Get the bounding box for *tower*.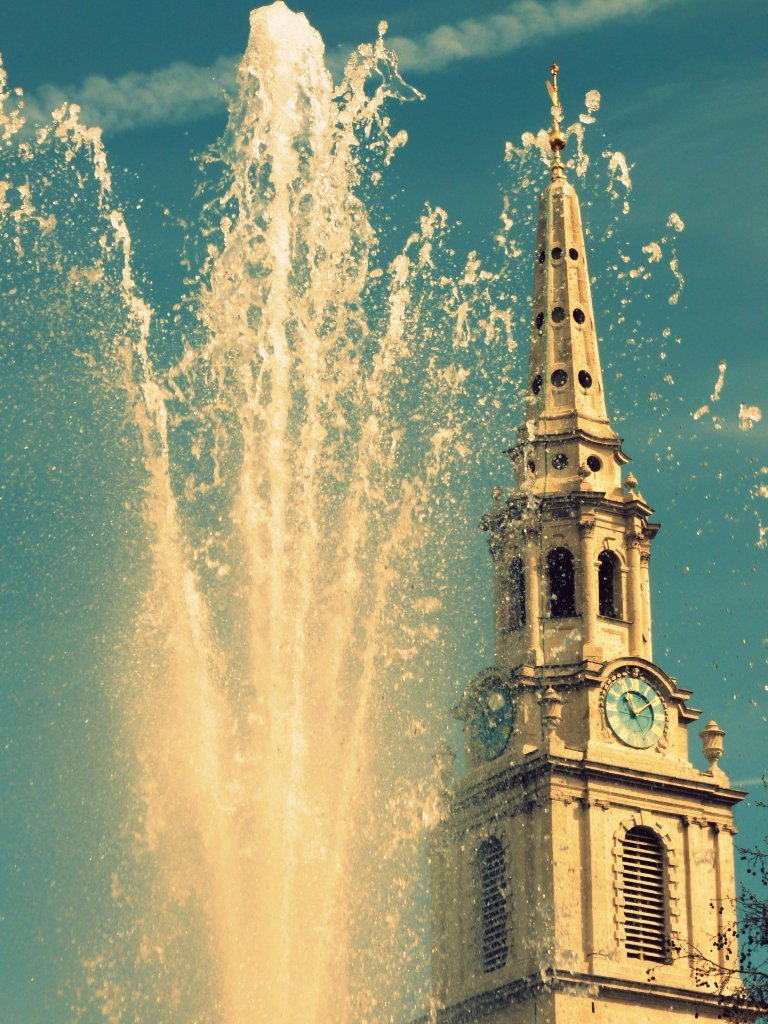
(left=415, top=62, right=750, bottom=1023).
